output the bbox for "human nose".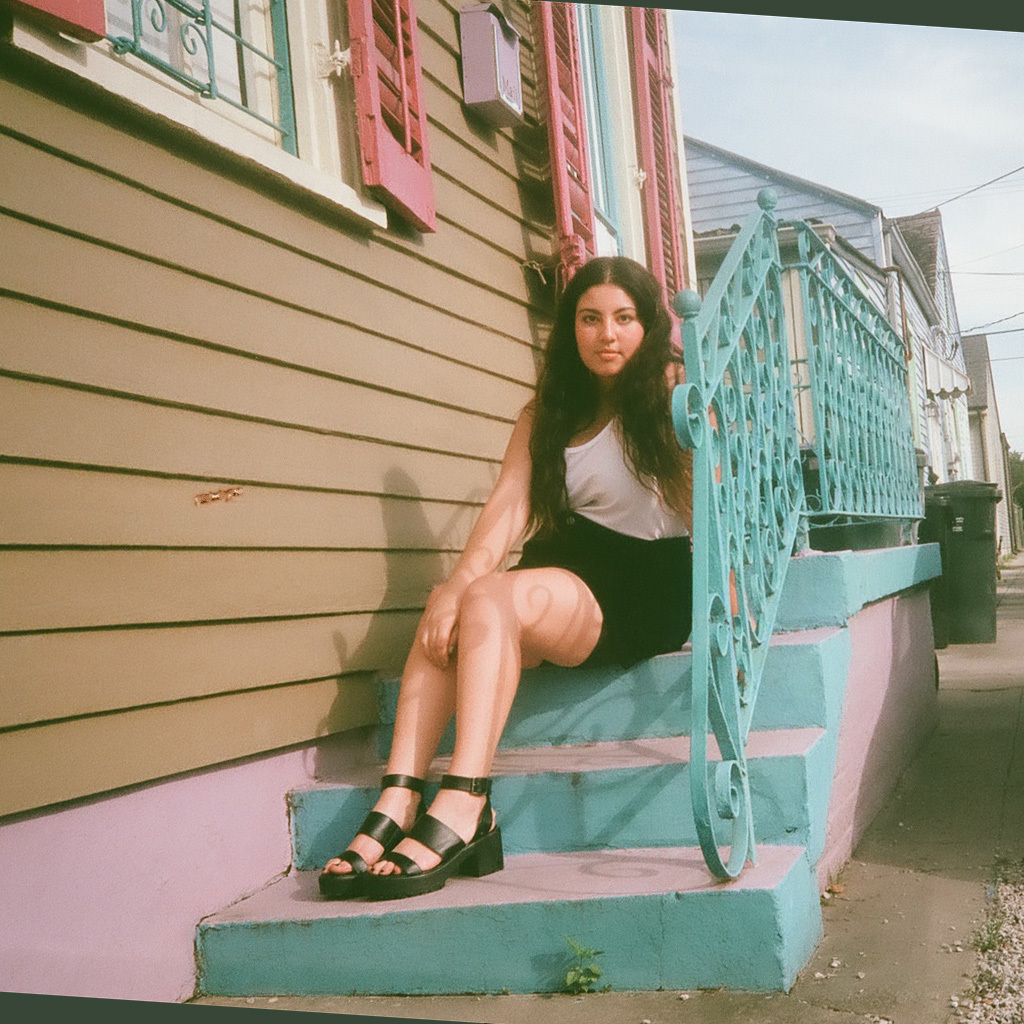
600, 317, 615, 342.
